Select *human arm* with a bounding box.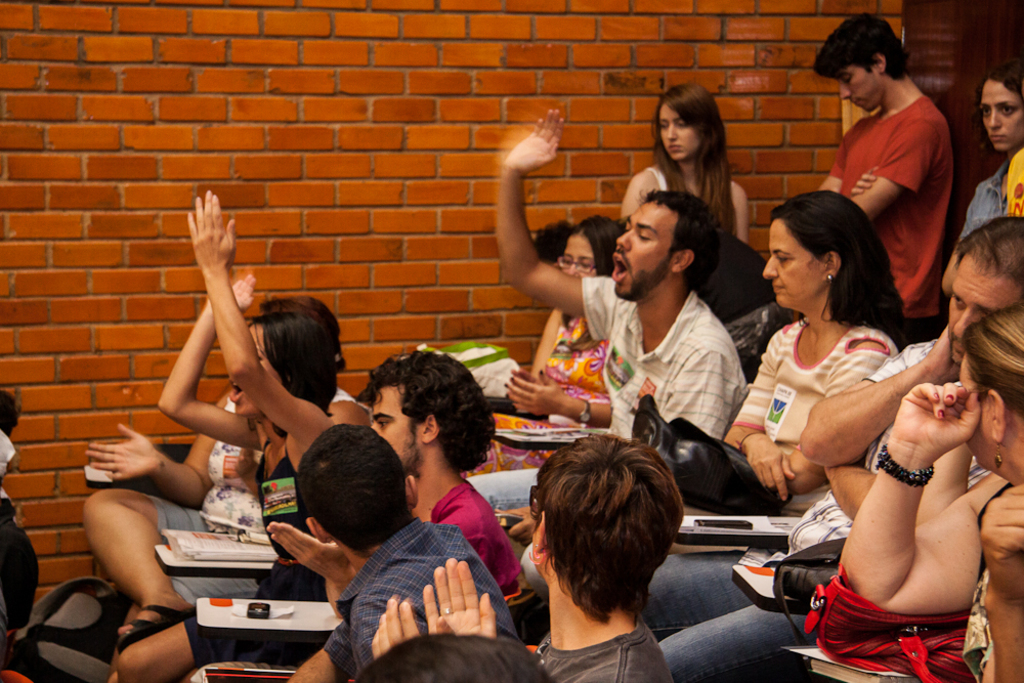
724,330,788,503.
